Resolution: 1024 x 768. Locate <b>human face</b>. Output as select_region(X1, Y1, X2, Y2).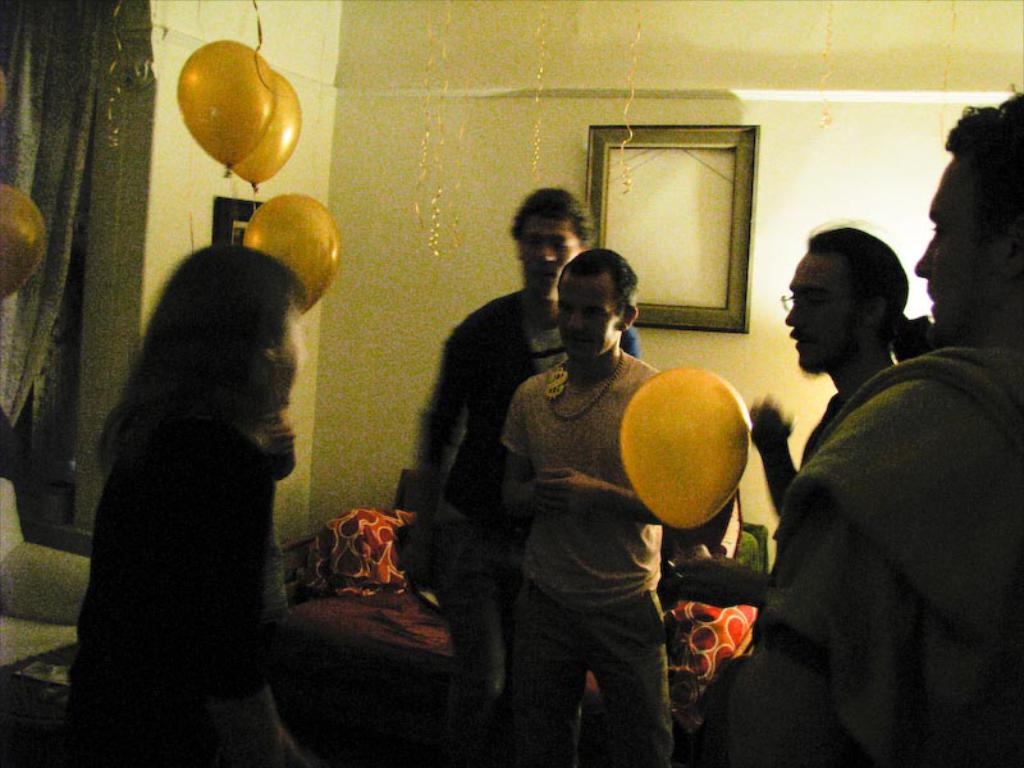
select_region(914, 155, 995, 321).
